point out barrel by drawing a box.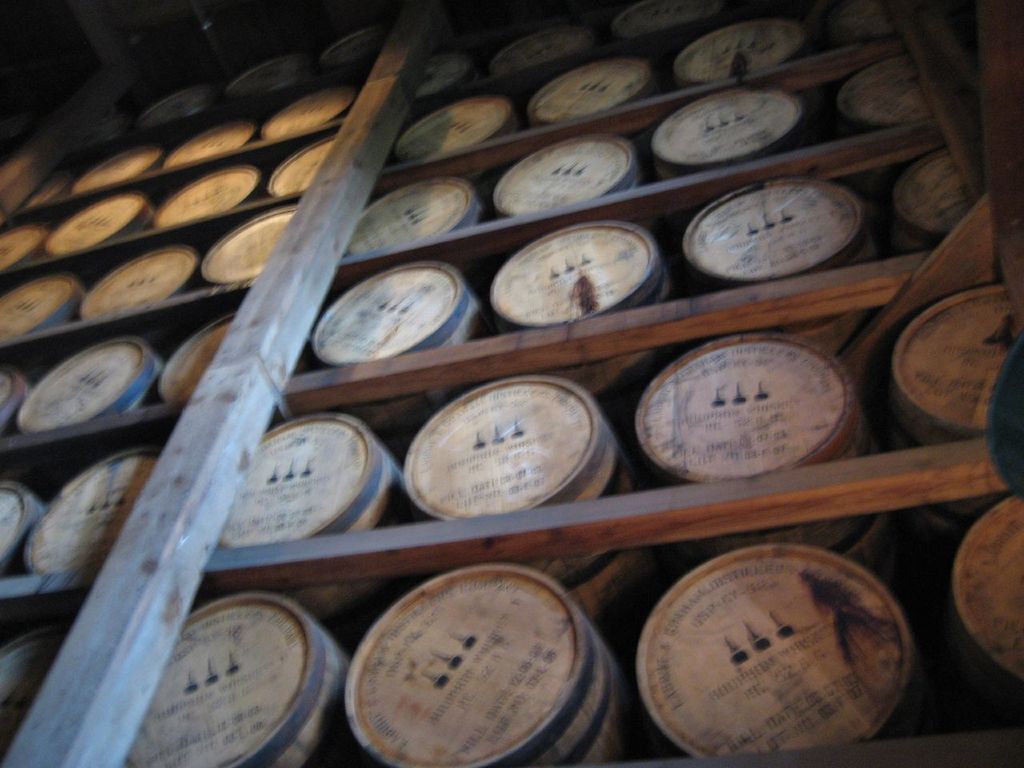
detection(0, 357, 54, 431).
